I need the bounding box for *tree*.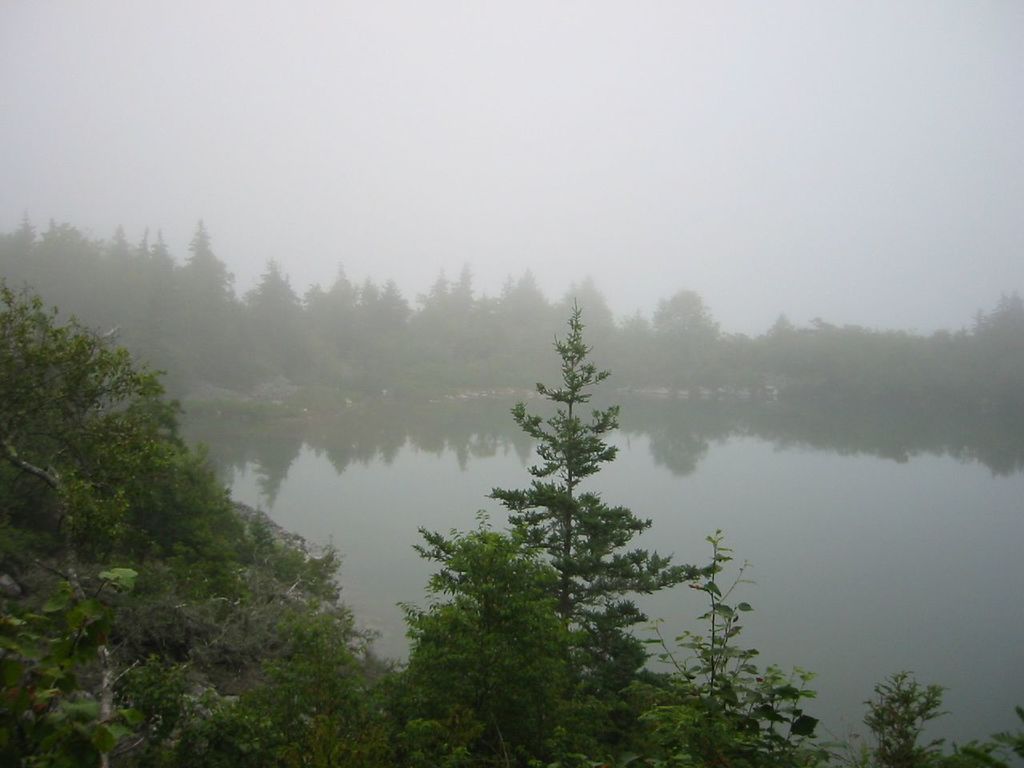
Here it is: <region>490, 262, 546, 402</region>.
